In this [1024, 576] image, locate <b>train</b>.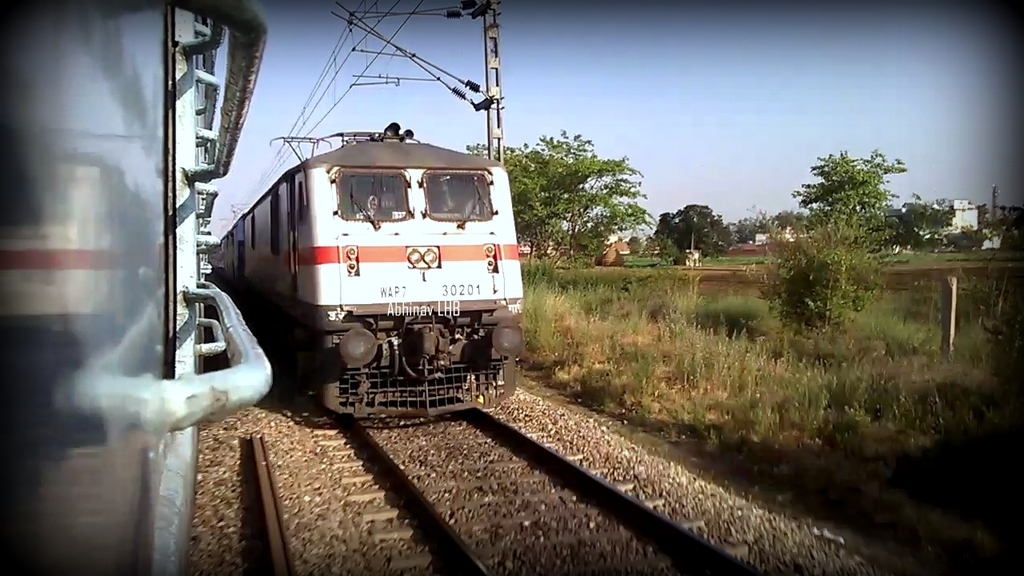
Bounding box: left=0, top=0, right=270, bottom=575.
